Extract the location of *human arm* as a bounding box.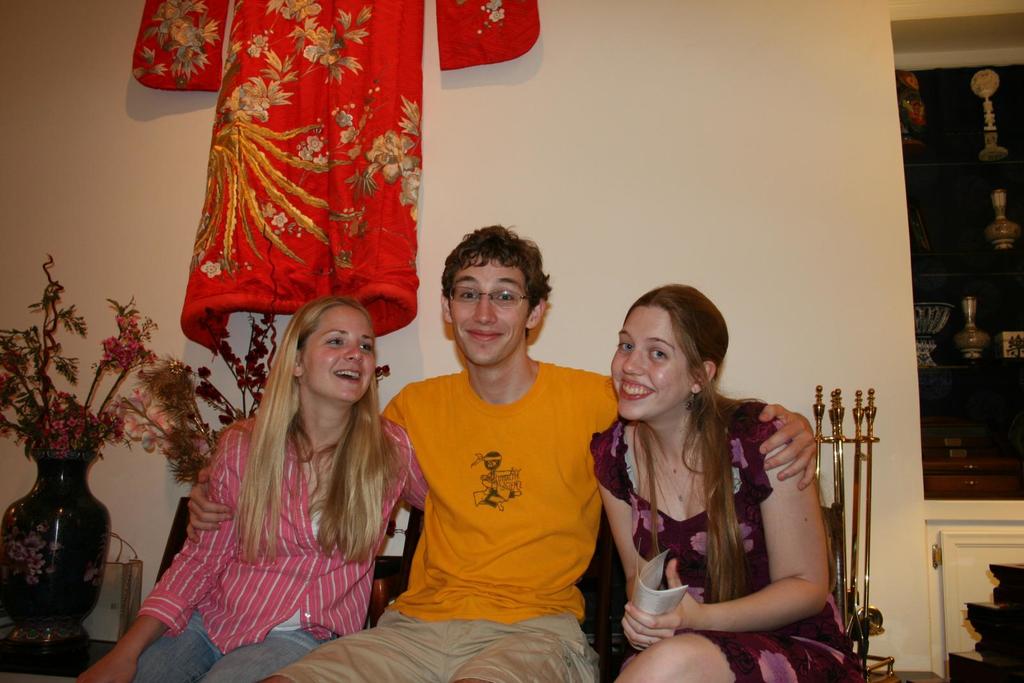
Rect(732, 408, 835, 635).
